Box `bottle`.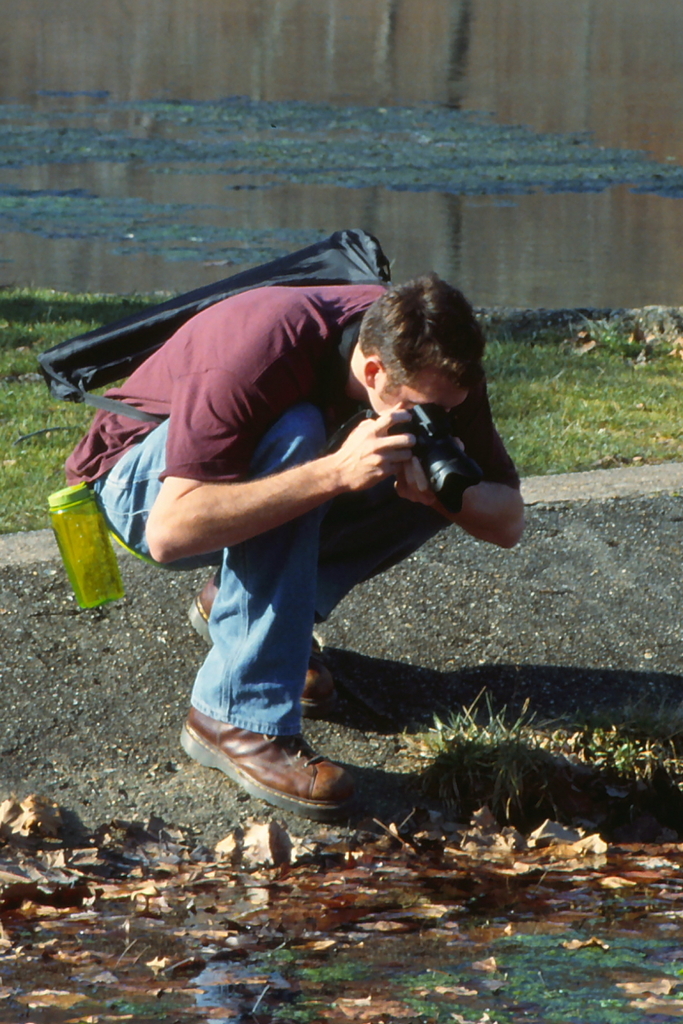
bbox=(44, 486, 120, 612).
